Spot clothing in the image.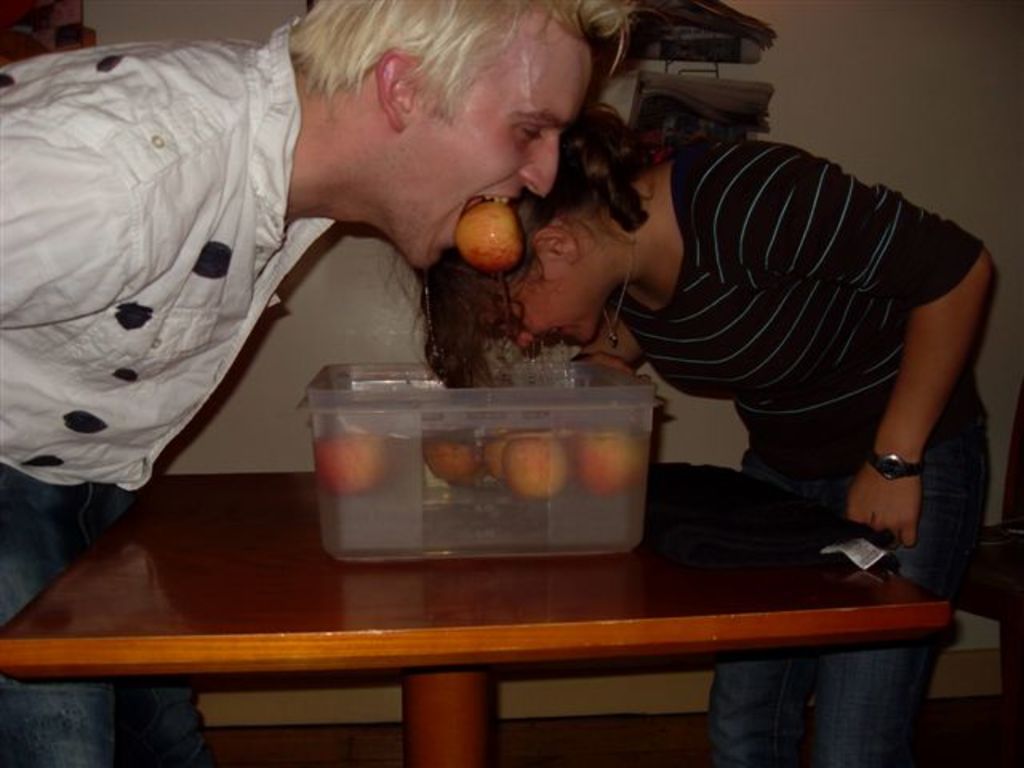
clothing found at box(0, 21, 336, 766).
